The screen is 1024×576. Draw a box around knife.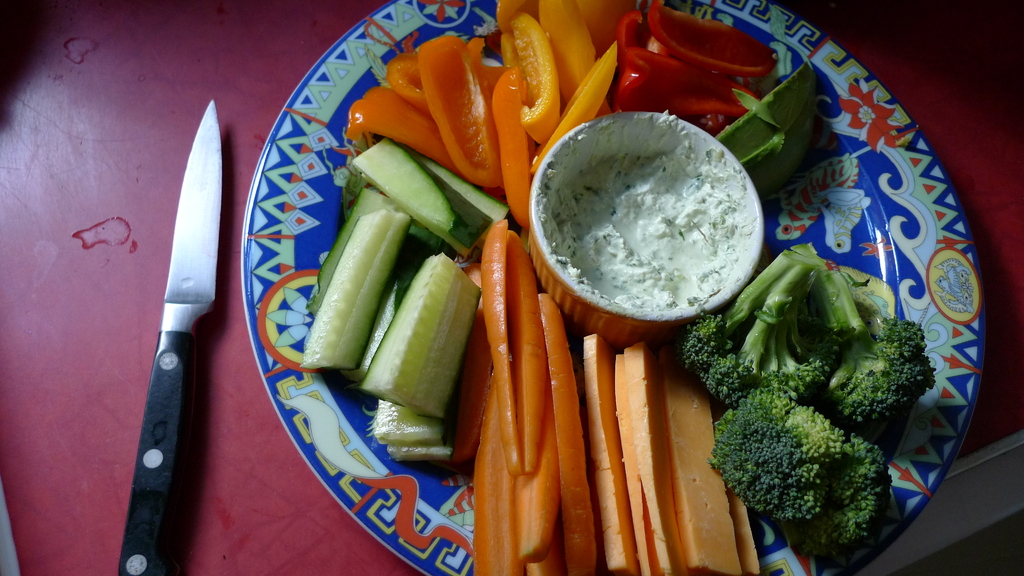
locate(113, 93, 230, 575).
